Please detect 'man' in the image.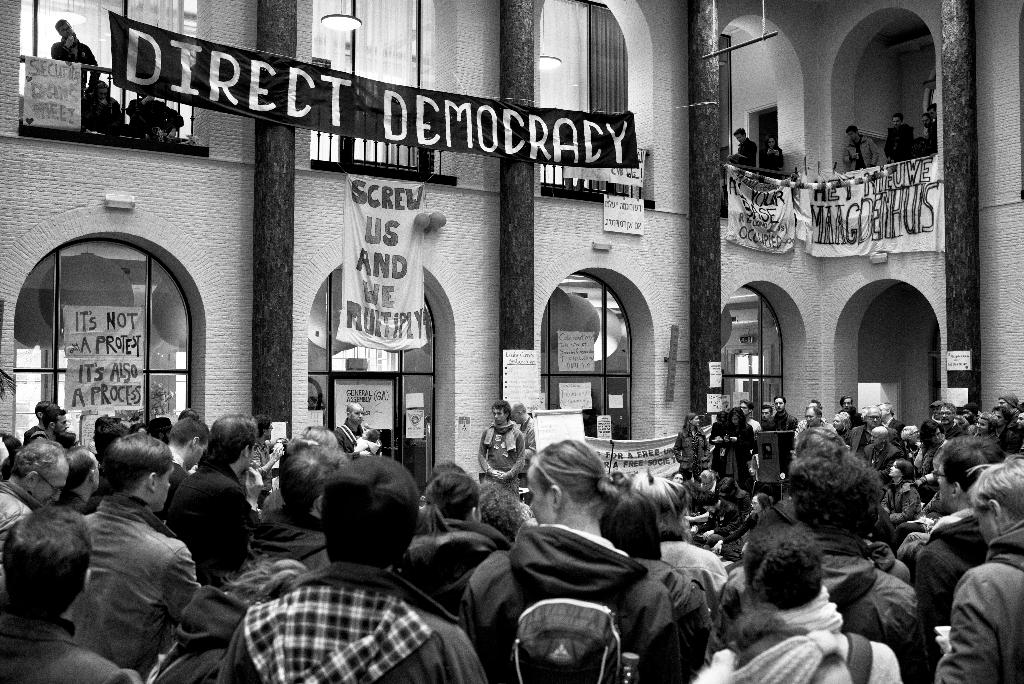
x1=126 y1=94 x2=198 y2=143.
